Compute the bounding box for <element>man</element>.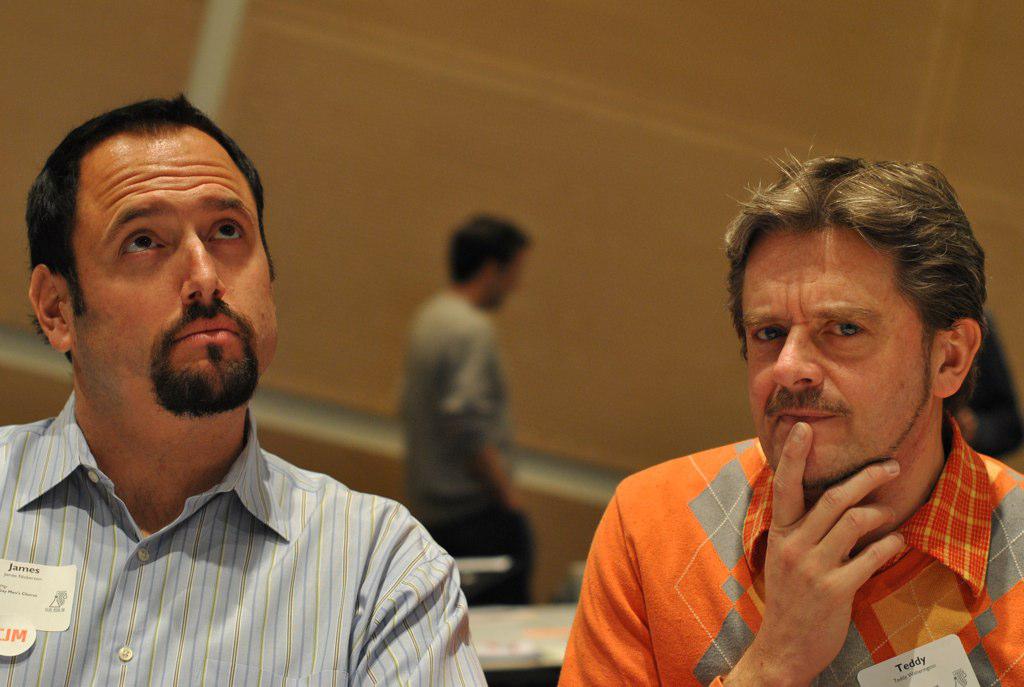
(0, 109, 483, 675).
